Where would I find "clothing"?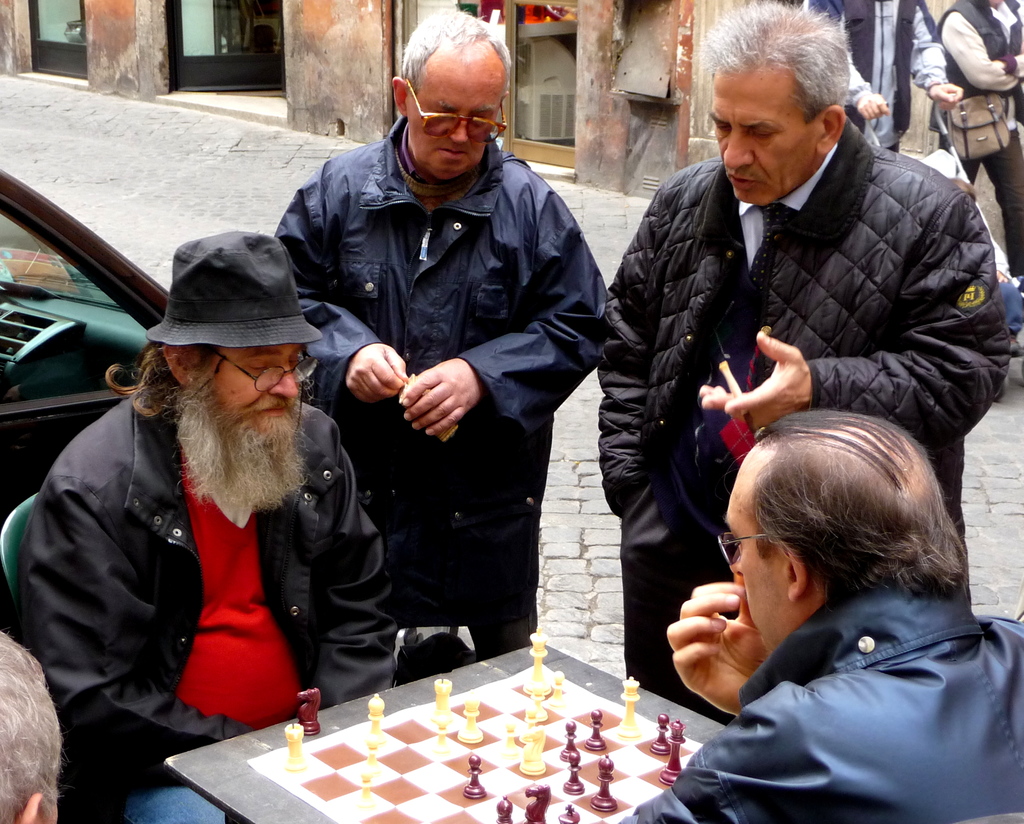
At 591 138 1019 681.
